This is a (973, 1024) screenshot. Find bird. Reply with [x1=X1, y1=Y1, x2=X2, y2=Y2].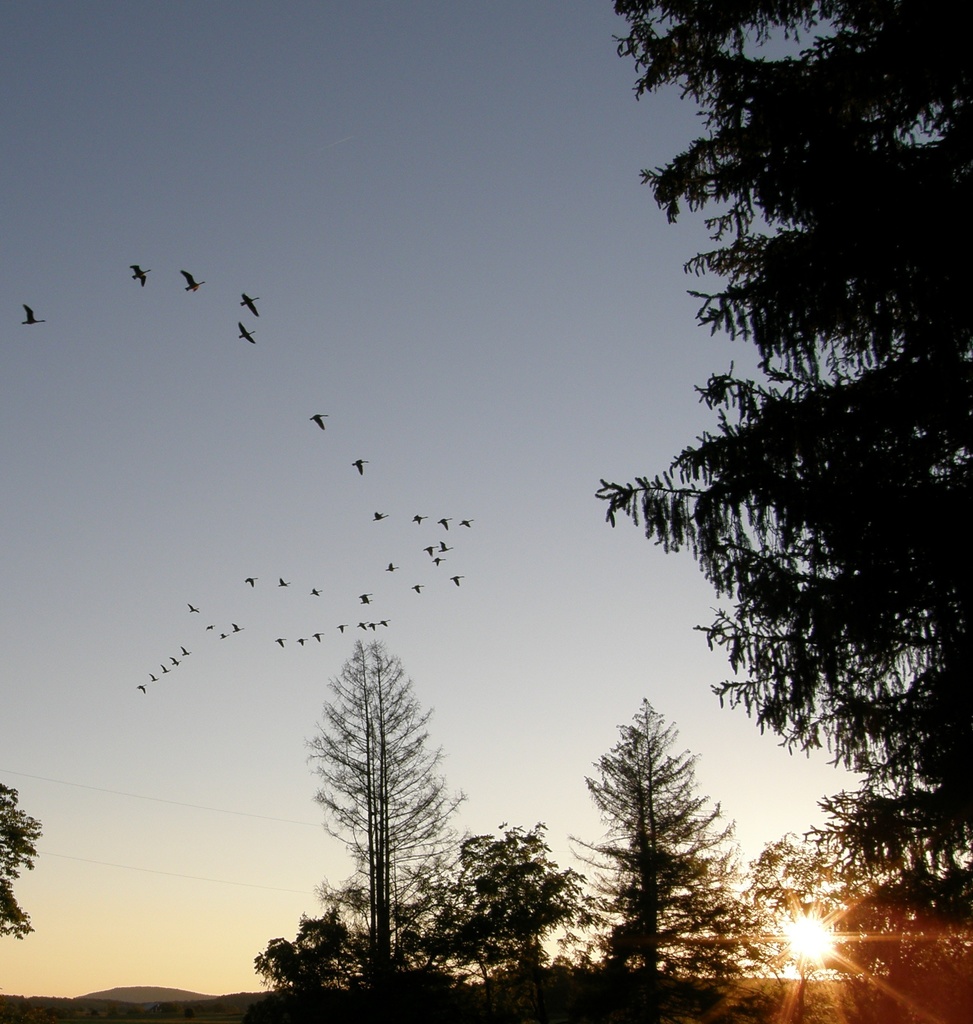
[x1=150, y1=673, x2=156, y2=685].
